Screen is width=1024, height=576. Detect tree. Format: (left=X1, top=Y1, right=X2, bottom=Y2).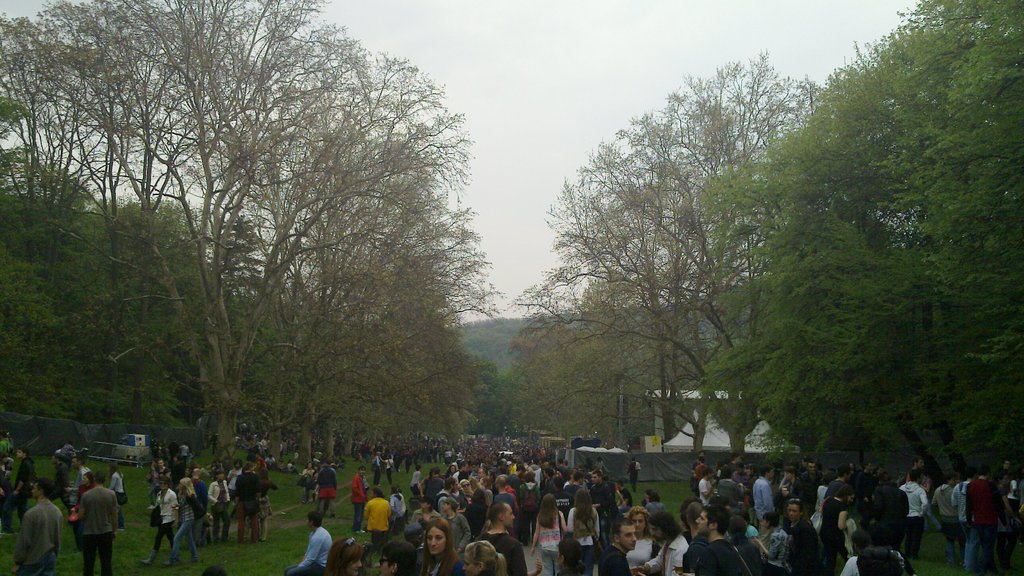
(left=701, top=0, right=1023, bottom=497).
